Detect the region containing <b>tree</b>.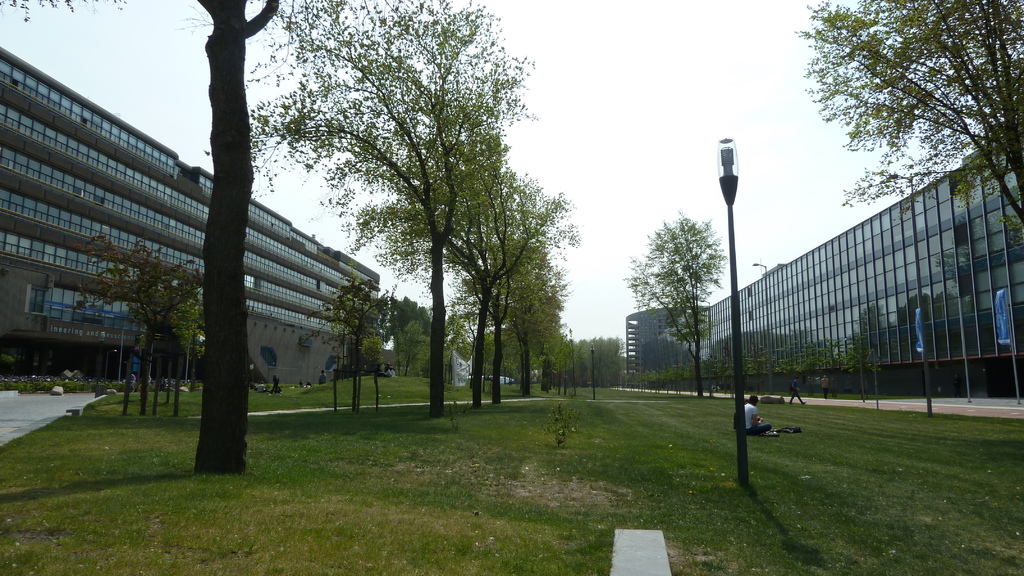
box(332, 269, 393, 414).
